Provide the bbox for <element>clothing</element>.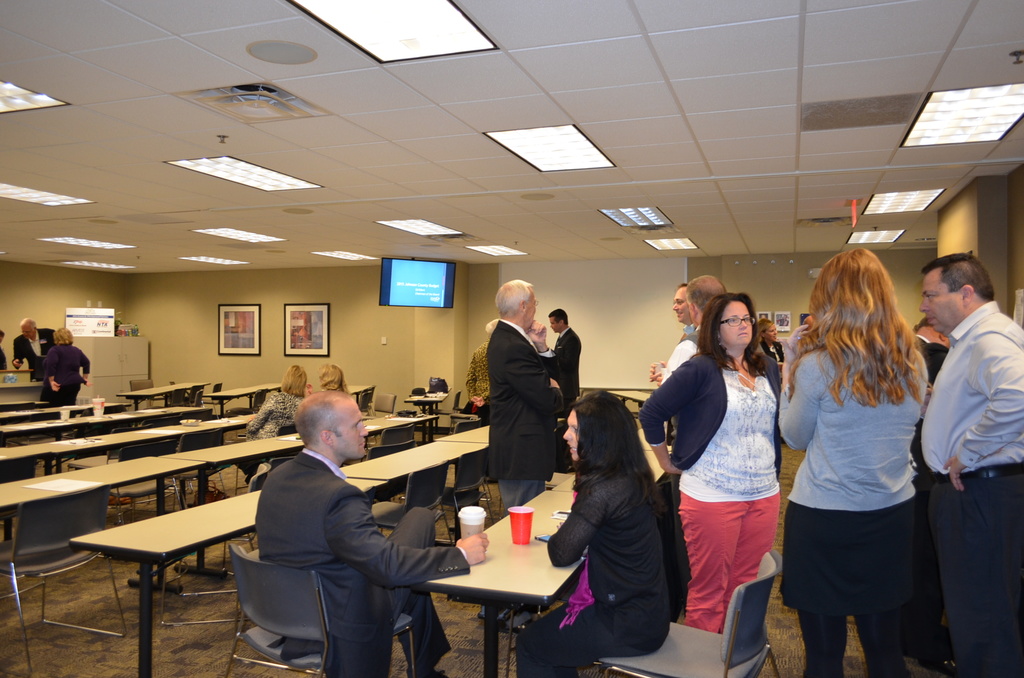
pyautogui.locateOnScreen(783, 308, 931, 638).
